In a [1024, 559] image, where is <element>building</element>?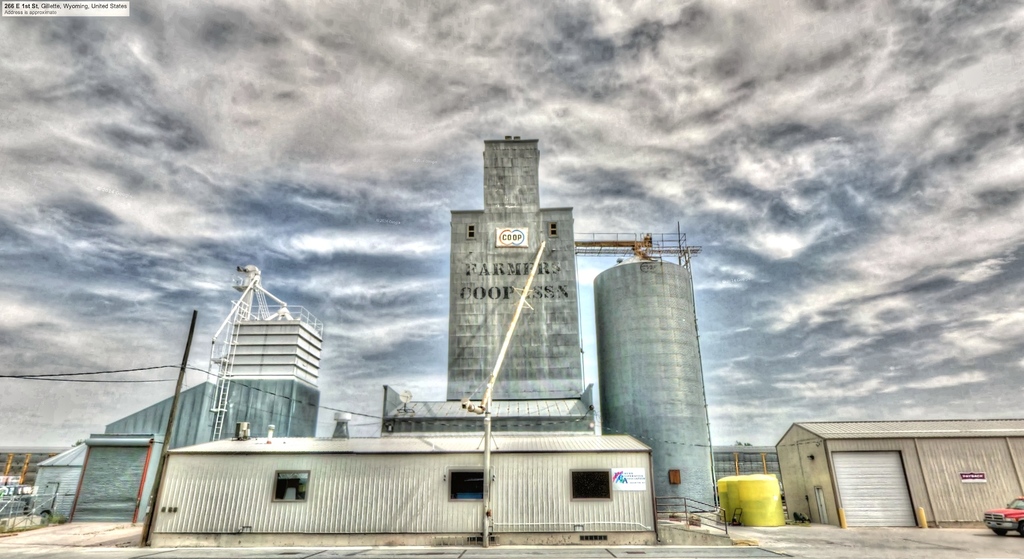
left=34, top=259, right=323, bottom=528.
